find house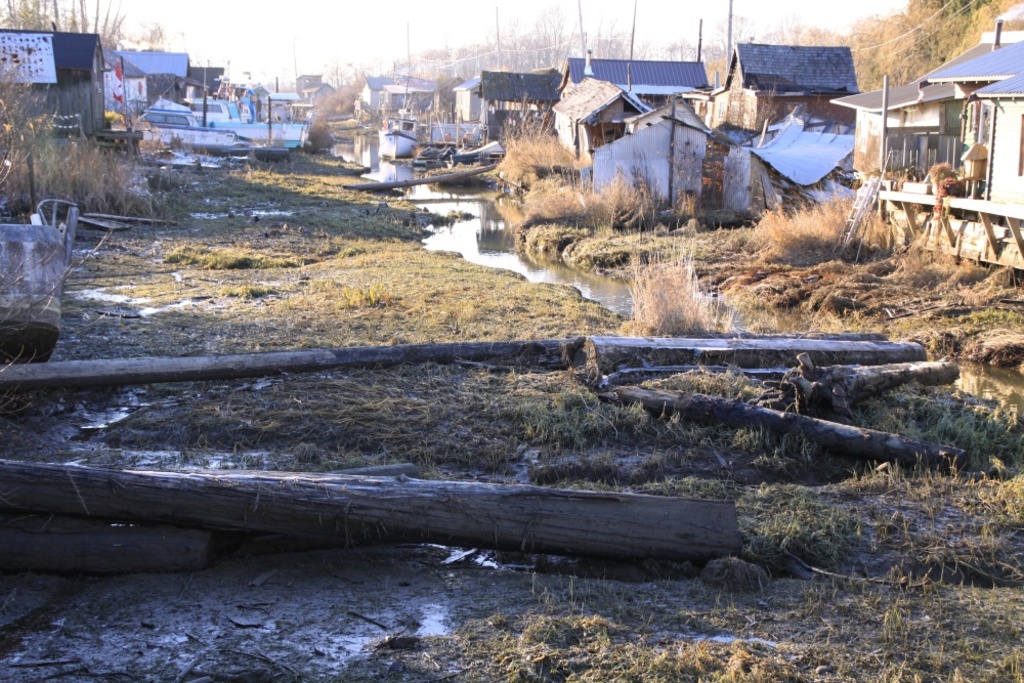
823 42 1013 211
